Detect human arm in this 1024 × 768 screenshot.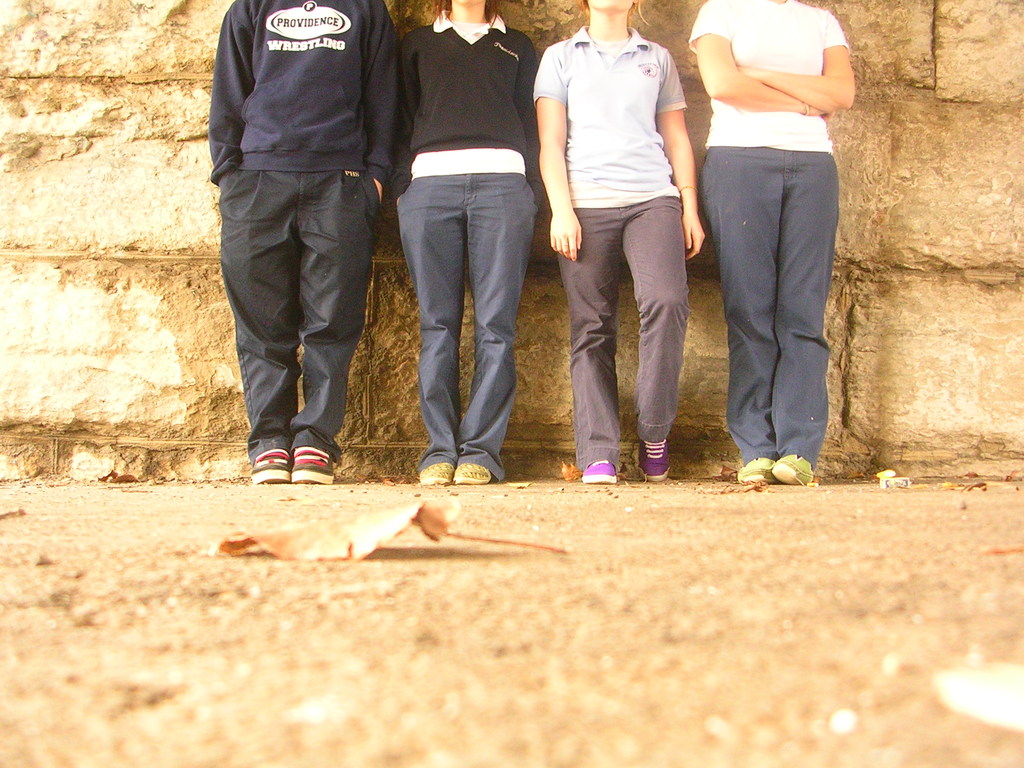
Detection: bbox(696, 5, 831, 122).
